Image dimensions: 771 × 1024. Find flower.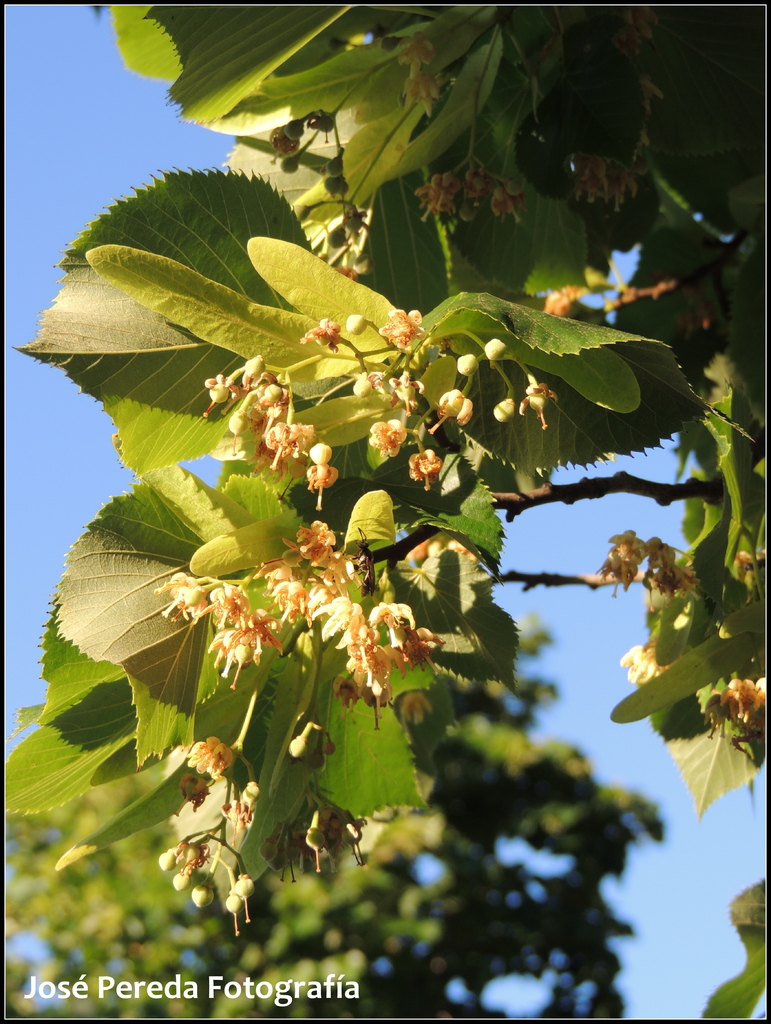
detection(578, 148, 643, 207).
